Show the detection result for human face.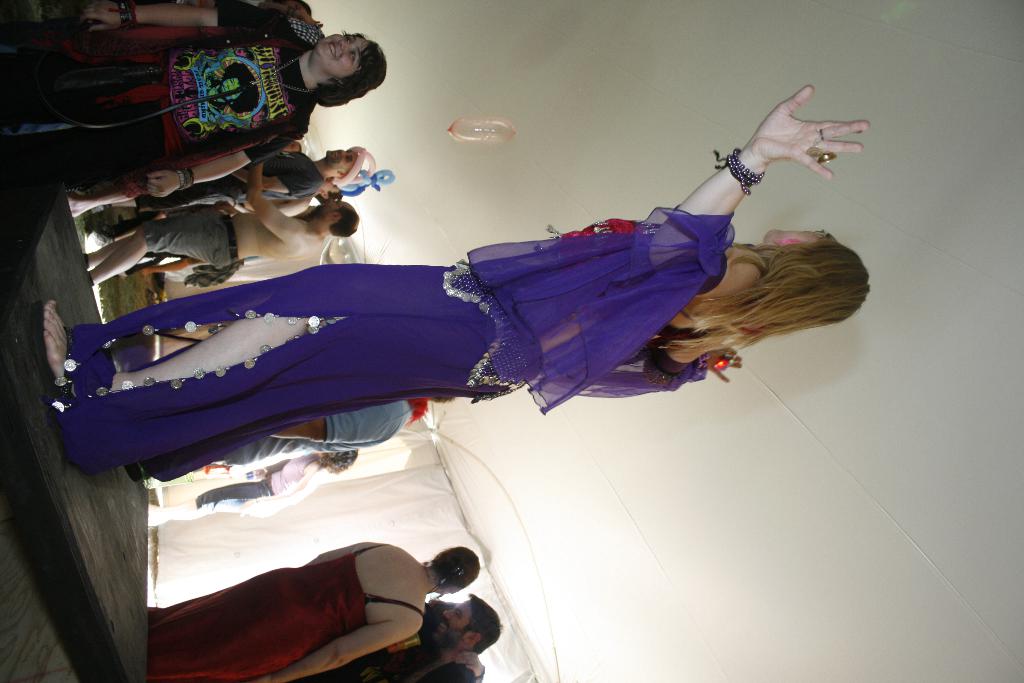
bbox=[325, 148, 358, 176].
